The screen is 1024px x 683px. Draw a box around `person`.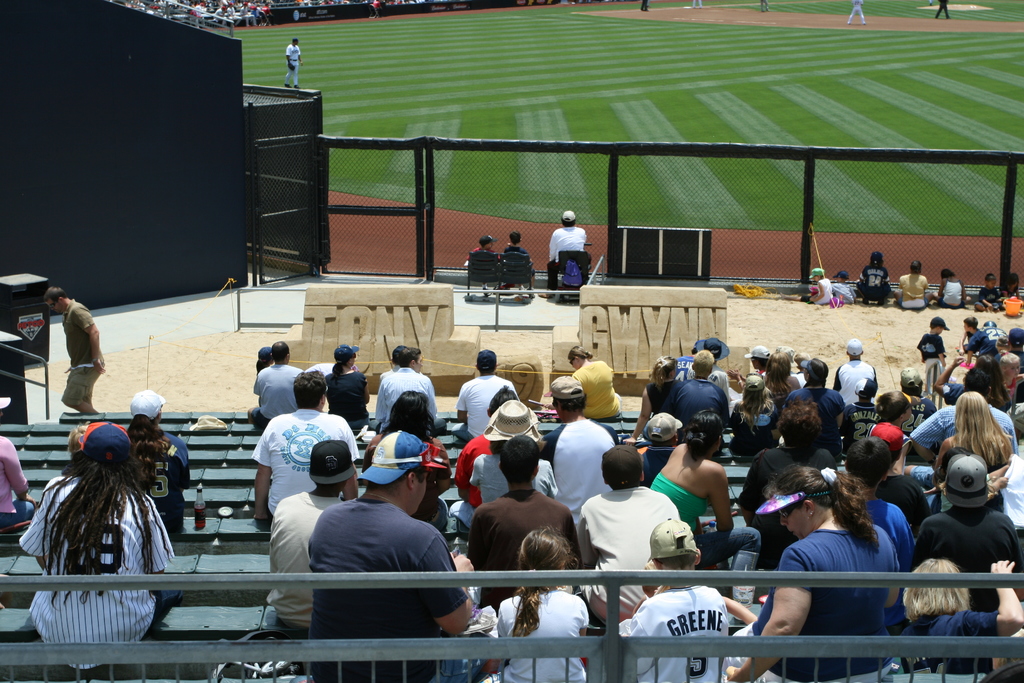
[844,440,923,566].
